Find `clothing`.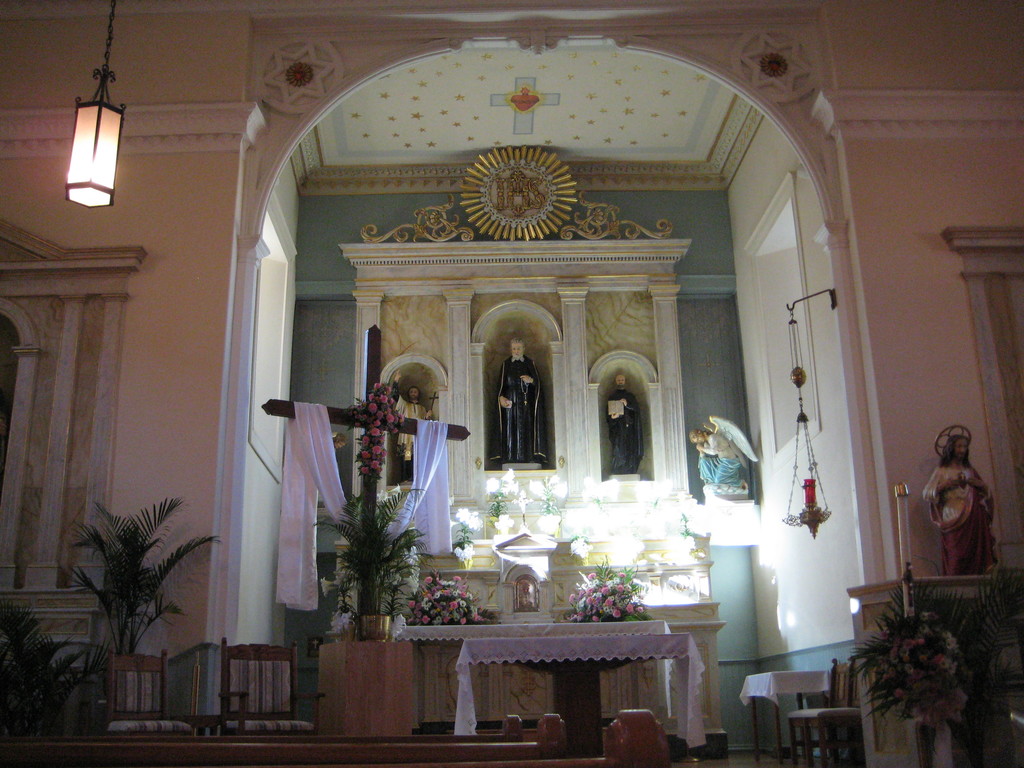
select_region(929, 465, 1004, 584).
